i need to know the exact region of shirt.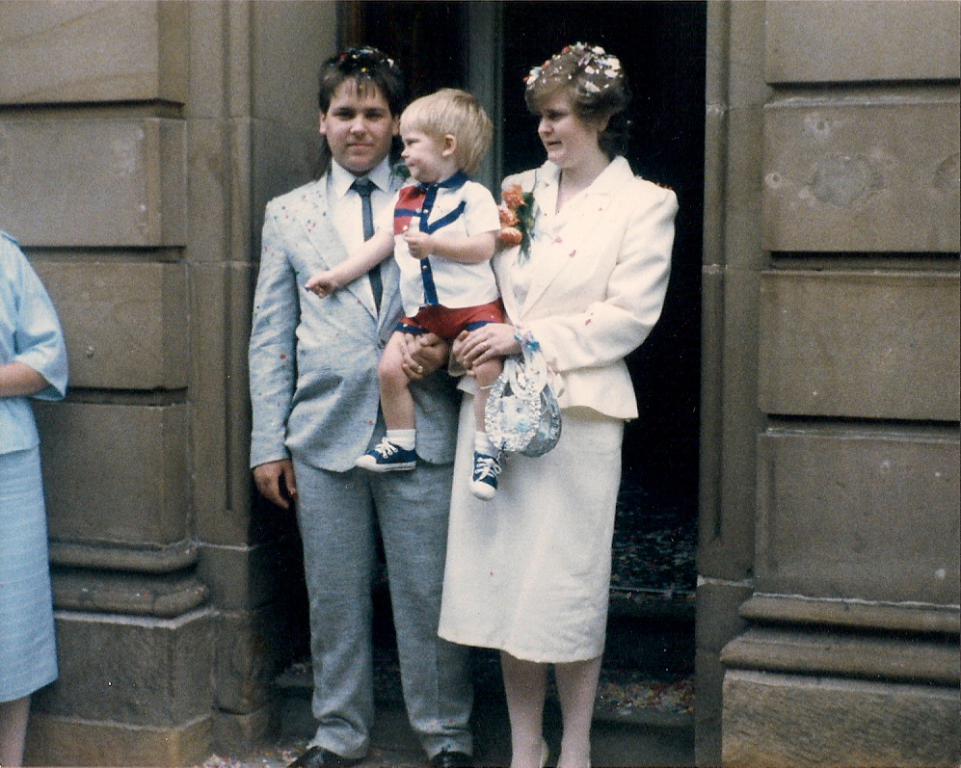
Region: [374, 172, 504, 318].
